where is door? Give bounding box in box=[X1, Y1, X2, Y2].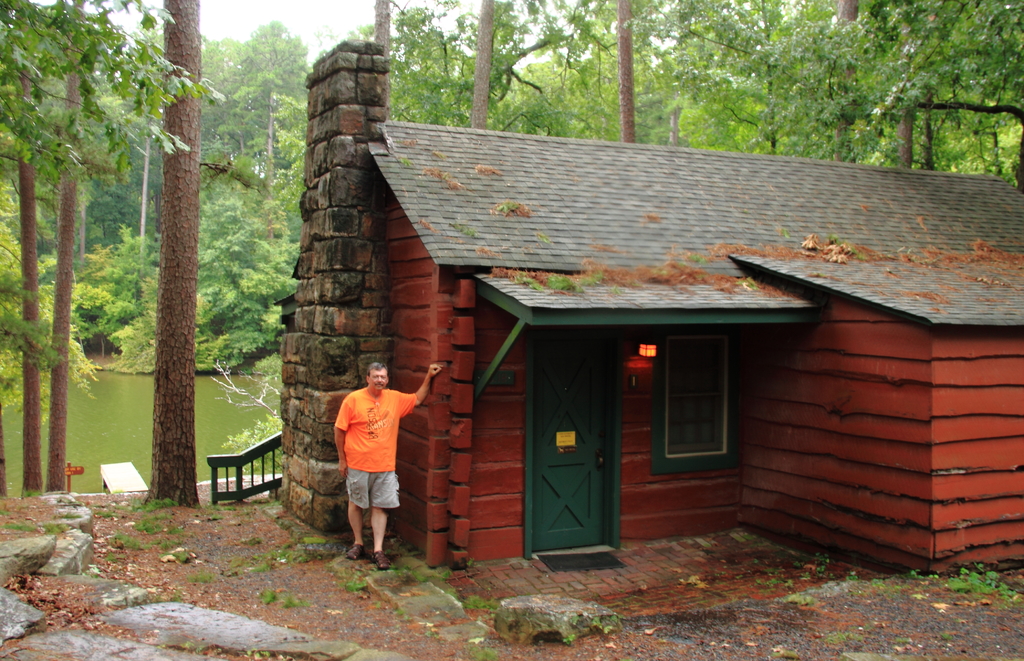
box=[518, 324, 636, 557].
